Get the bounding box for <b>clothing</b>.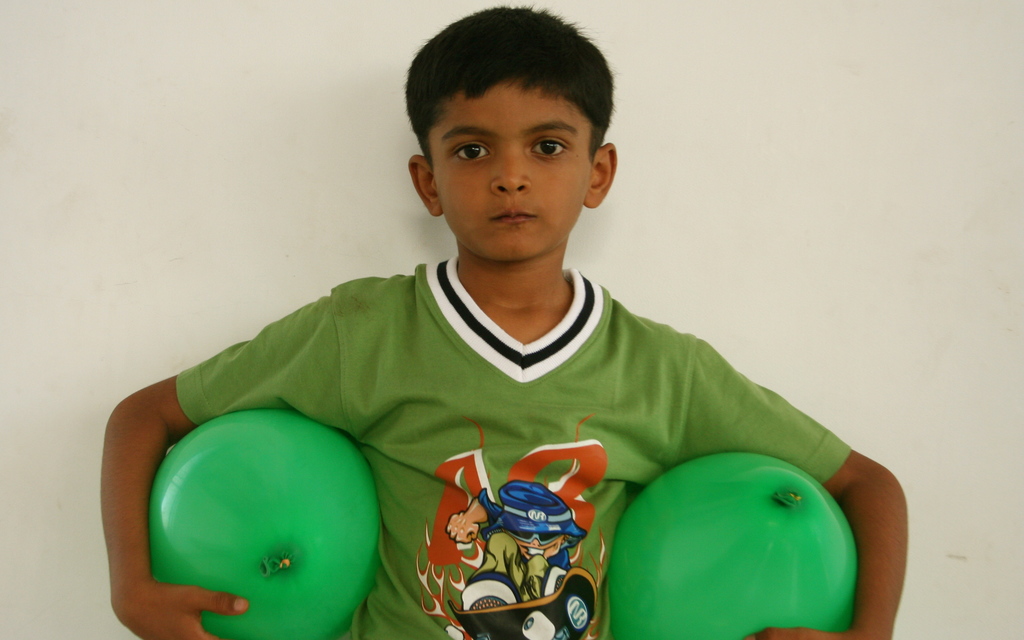
<region>470, 486, 585, 607</region>.
